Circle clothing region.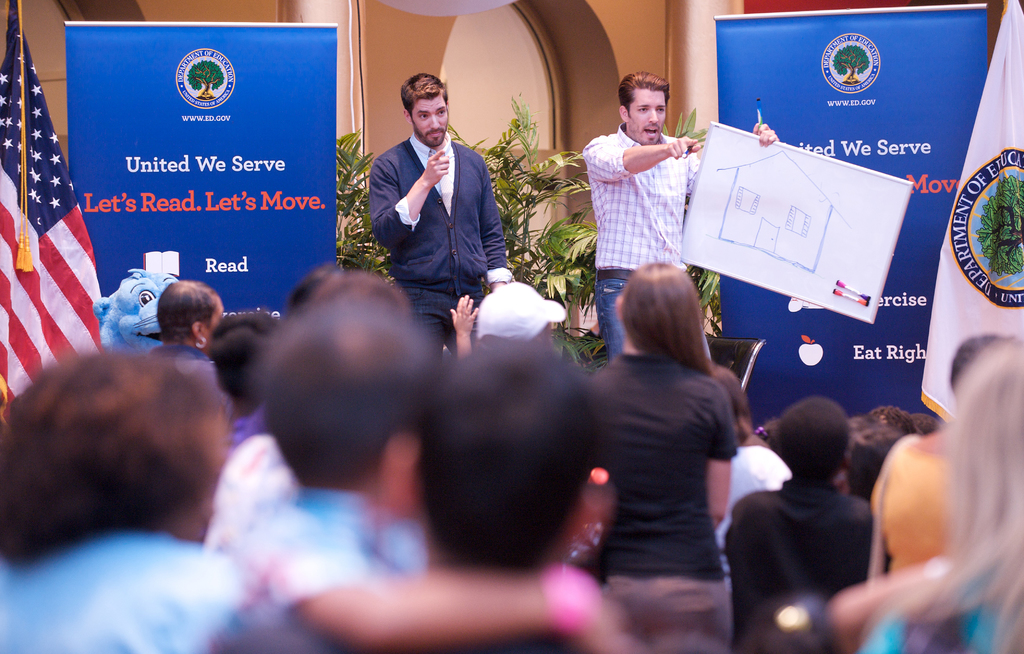
Region: BBox(368, 127, 515, 354).
